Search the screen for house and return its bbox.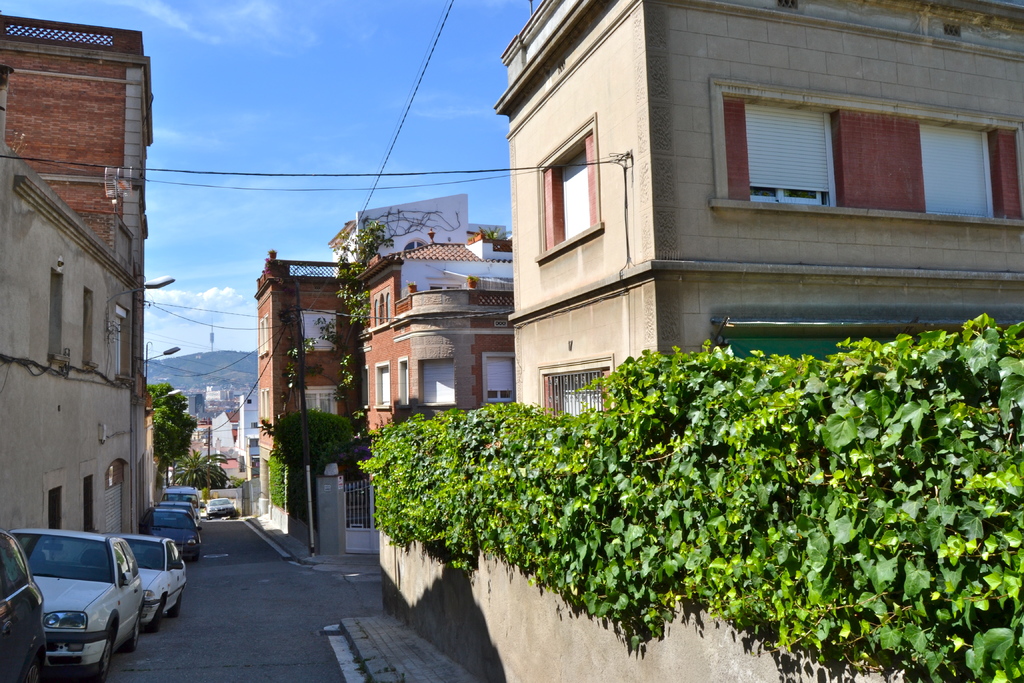
Found: 0,12,154,531.
